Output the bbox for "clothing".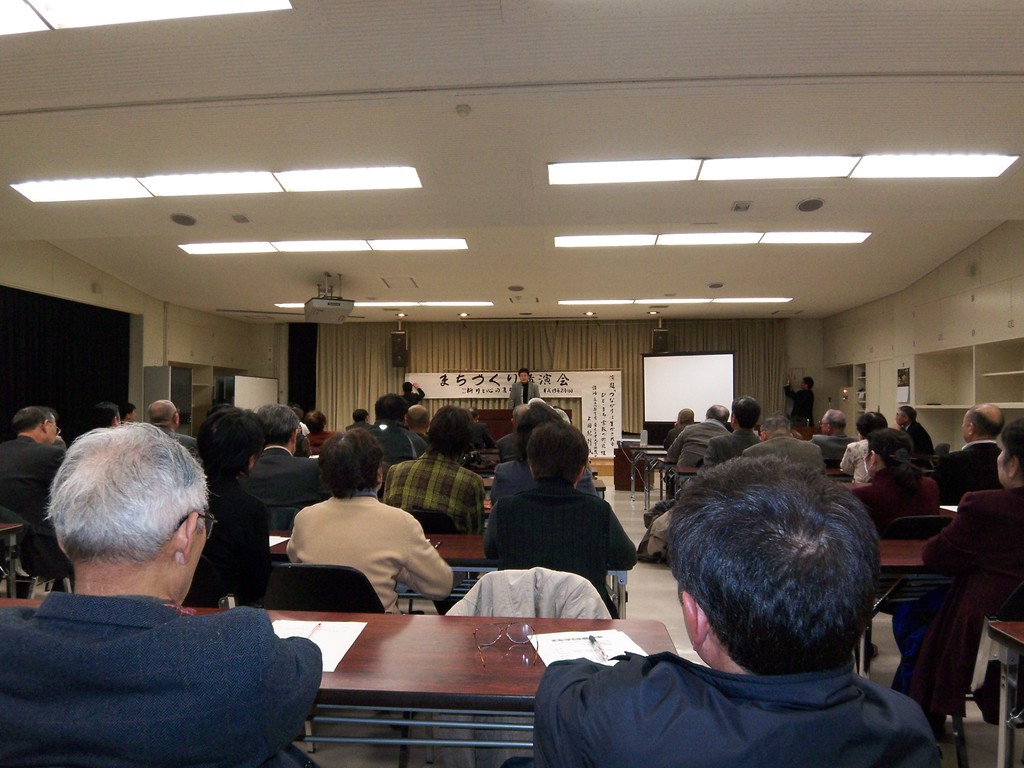
box=[372, 422, 425, 464].
